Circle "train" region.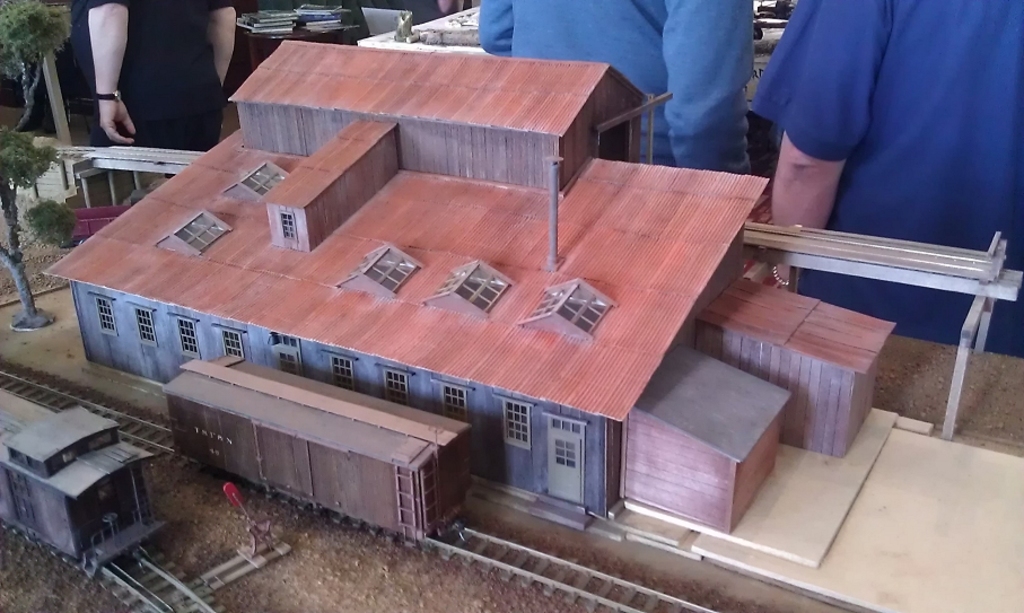
Region: <box>0,388,163,579</box>.
